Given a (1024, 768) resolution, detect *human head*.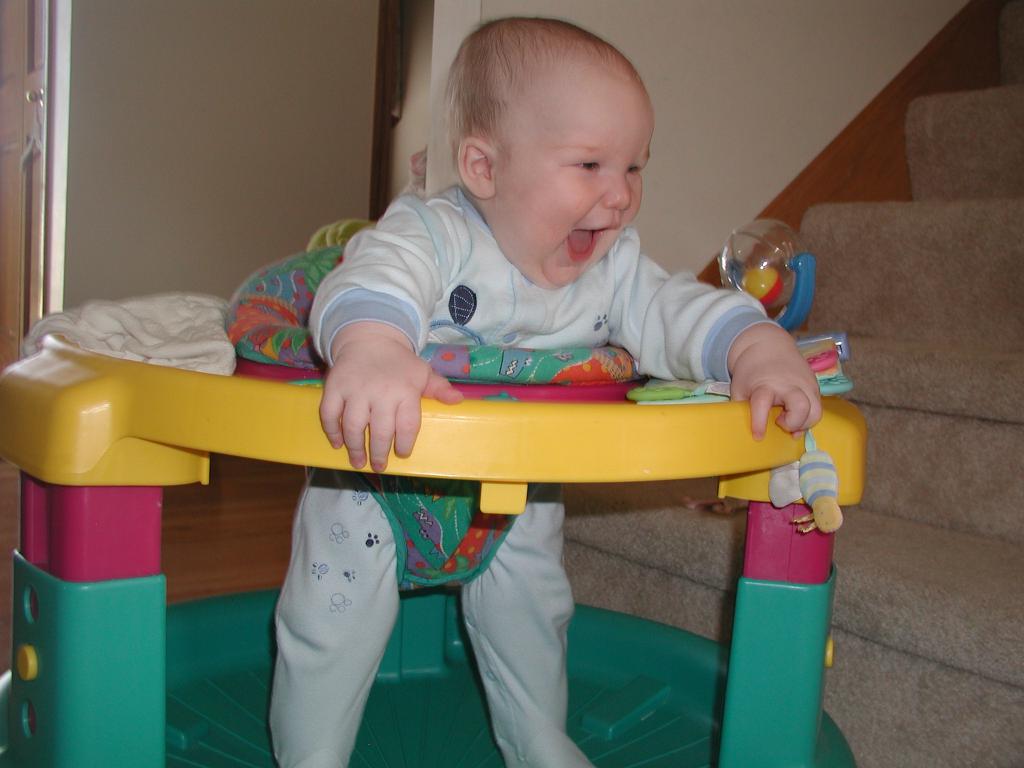
{"left": 445, "top": 15, "right": 650, "bottom": 287}.
